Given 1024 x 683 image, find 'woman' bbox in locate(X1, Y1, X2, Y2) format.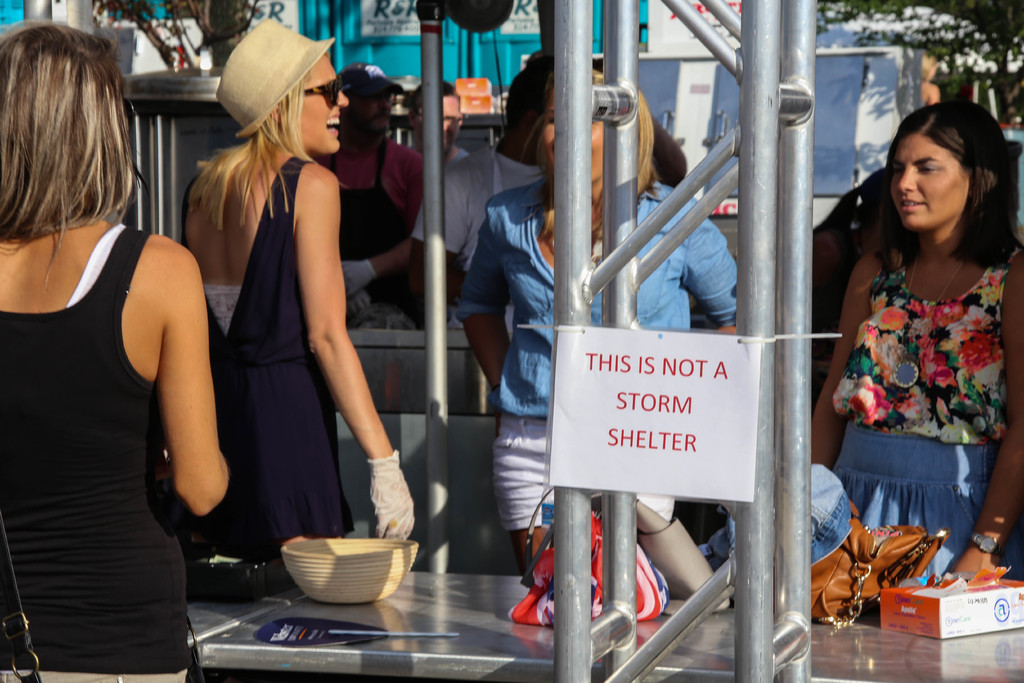
locate(819, 104, 1020, 596).
